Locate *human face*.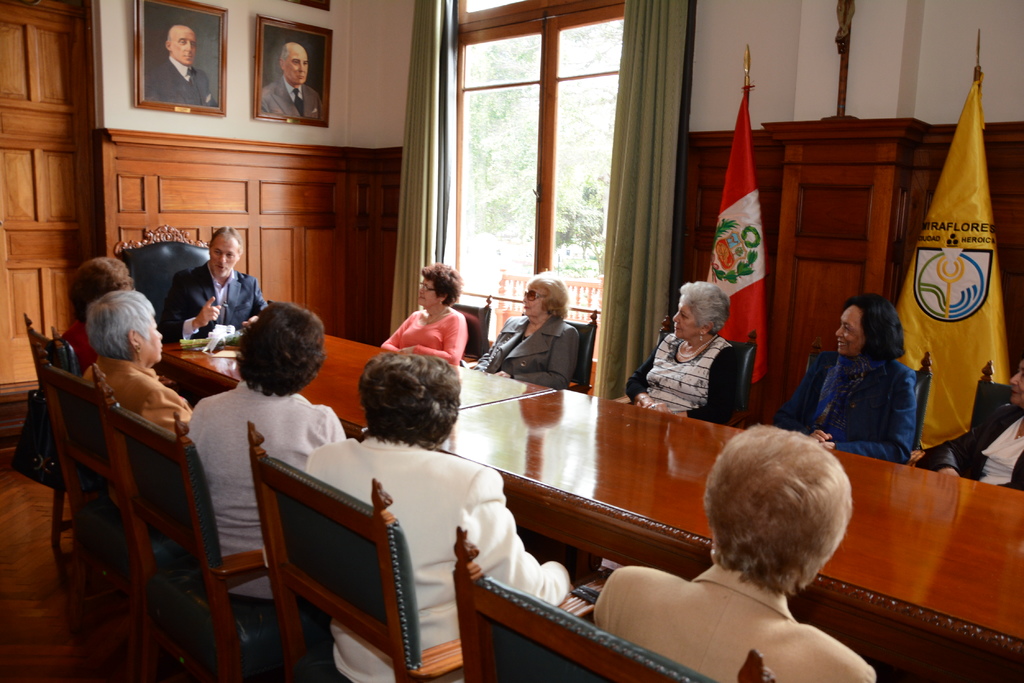
Bounding box: <region>676, 292, 699, 336</region>.
